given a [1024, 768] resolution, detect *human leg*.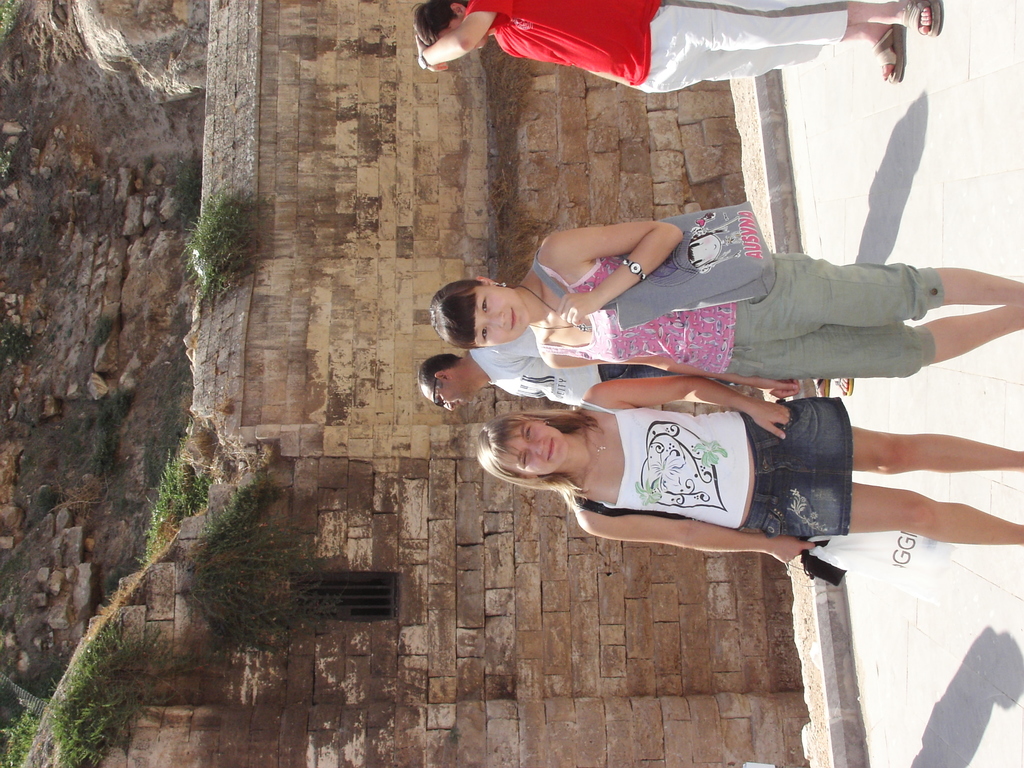
849, 430, 1023, 472.
